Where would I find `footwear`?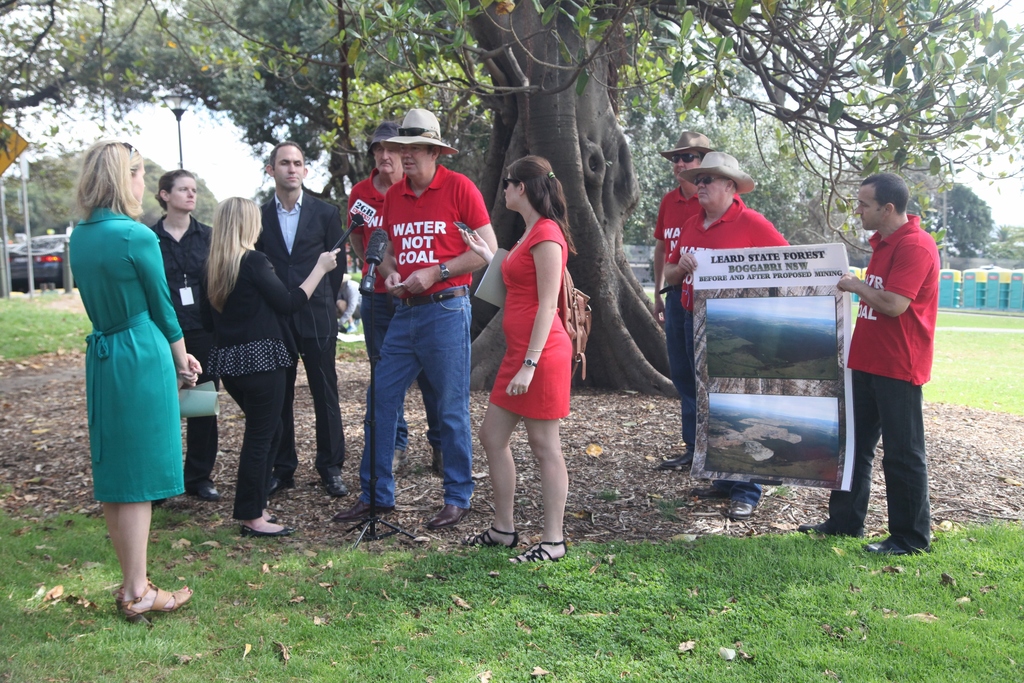
At box=[113, 579, 190, 623].
